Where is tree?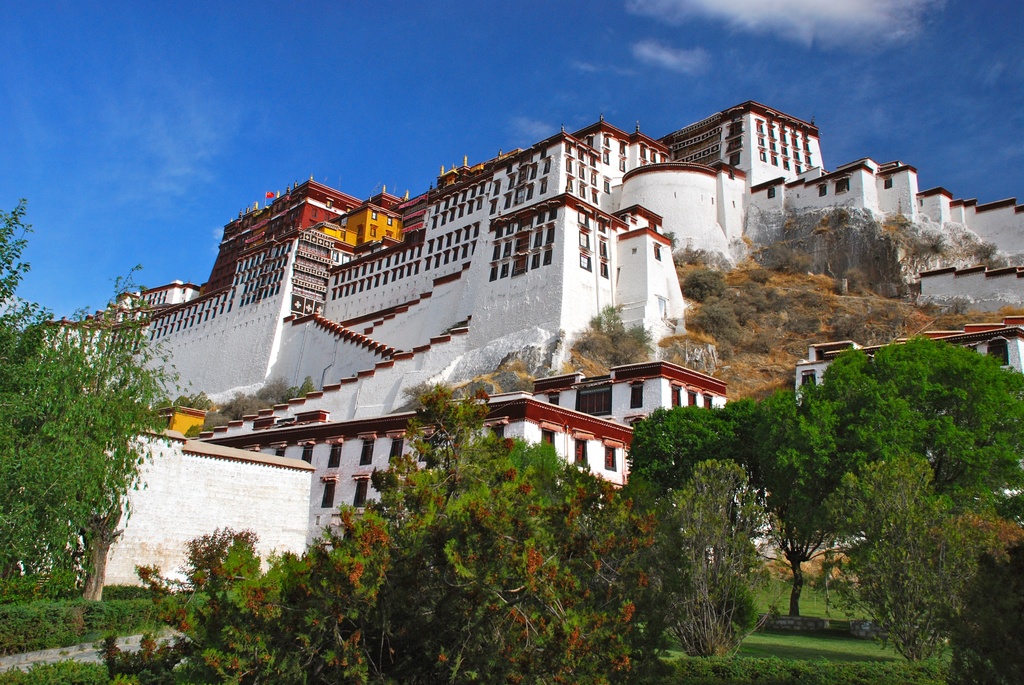
select_region(3, 200, 183, 595).
